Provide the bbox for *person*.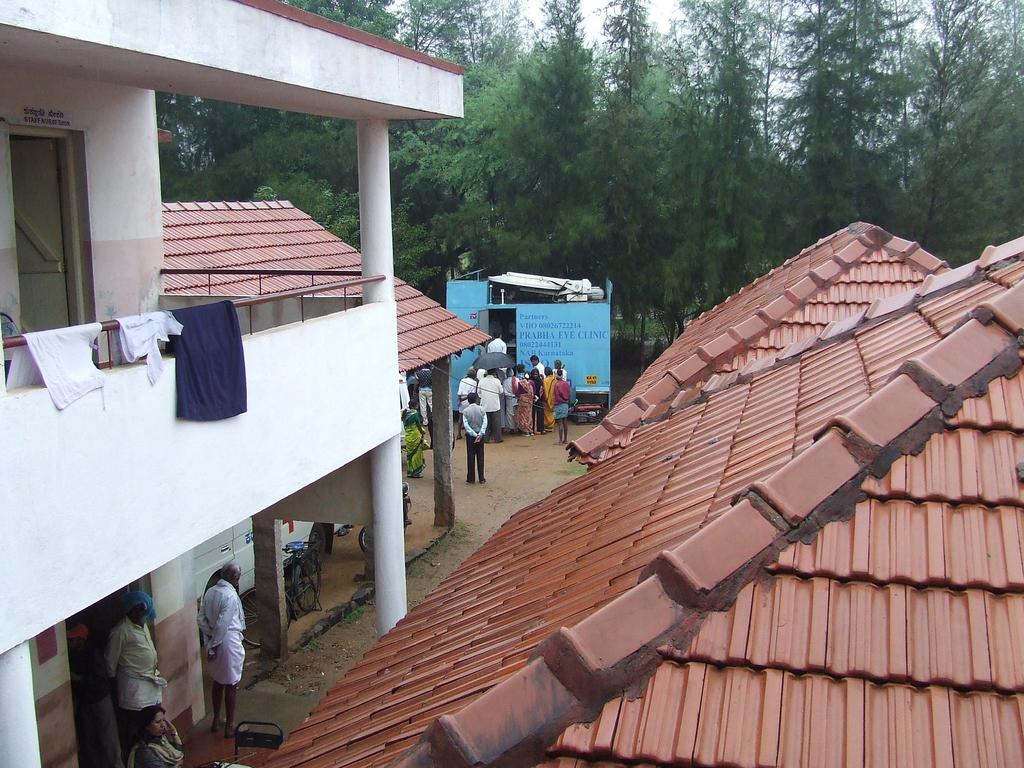
region(99, 585, 170, 750).
